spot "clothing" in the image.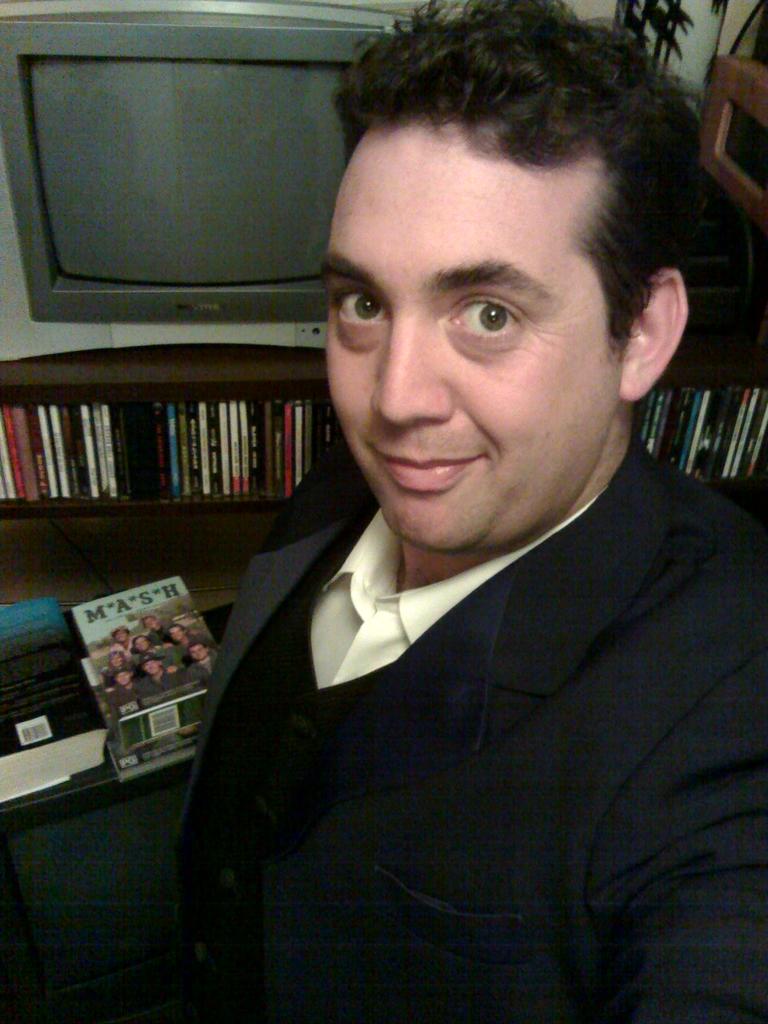
"clothing" found at bbox=[168, 465, 756, 985].
